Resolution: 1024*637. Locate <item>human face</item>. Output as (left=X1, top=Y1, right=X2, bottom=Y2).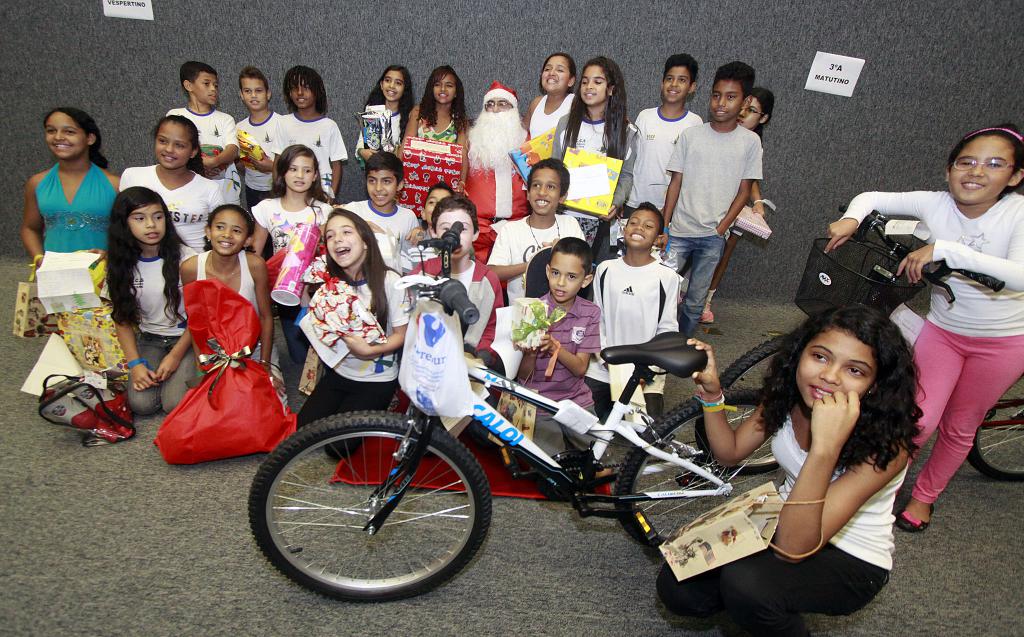
(left=737, top=90, right=765, bottom=129).
